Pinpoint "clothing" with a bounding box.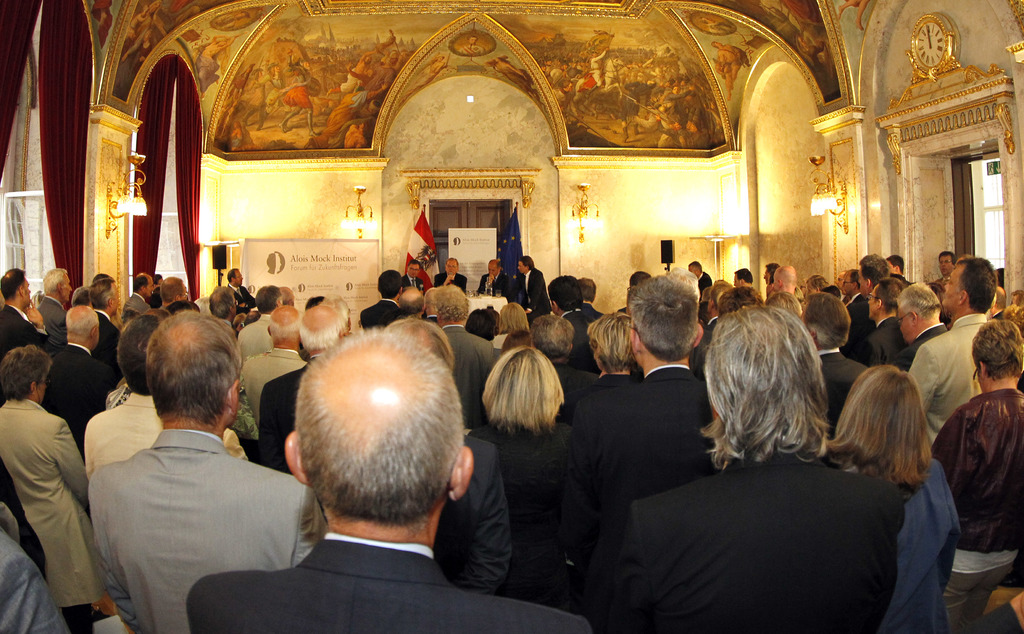
bbox=(192, 535, 573, 633).
